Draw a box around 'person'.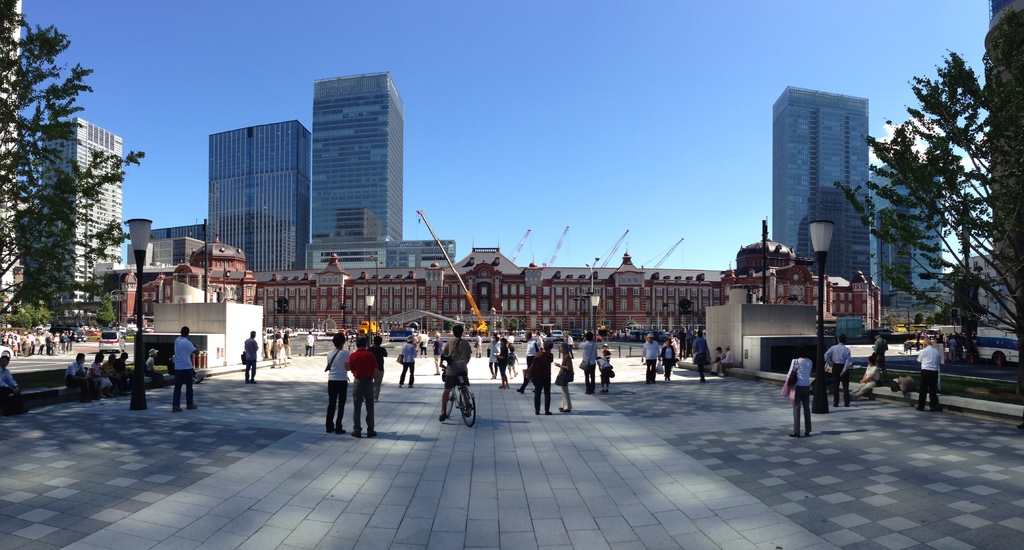
<box>241,328,259,384</box>.
